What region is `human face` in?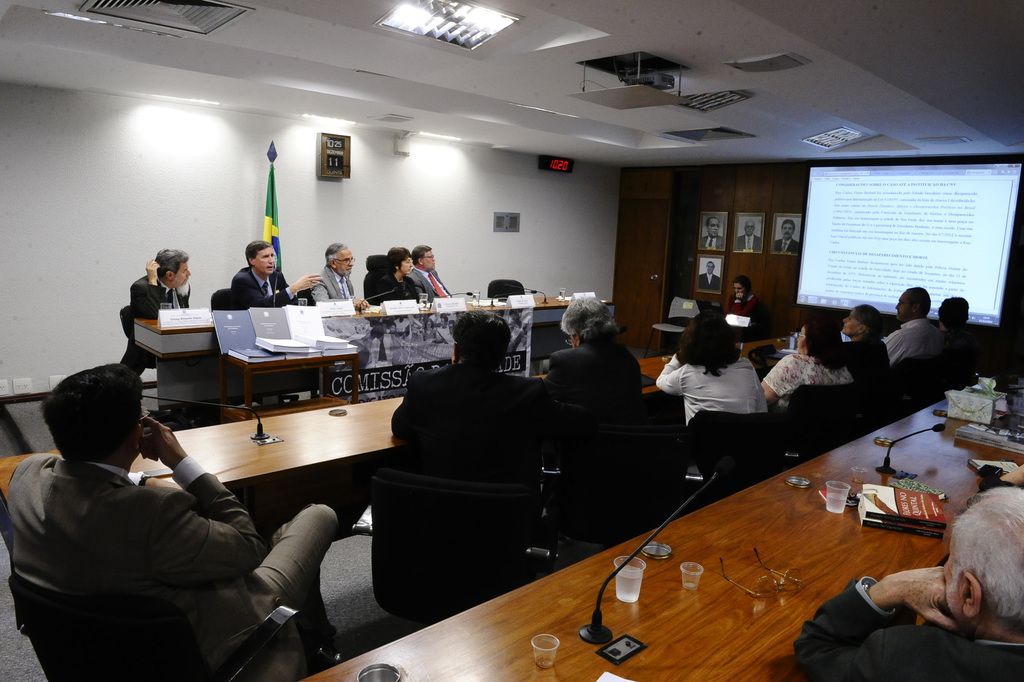
locate(706, 262, 714, 273).
